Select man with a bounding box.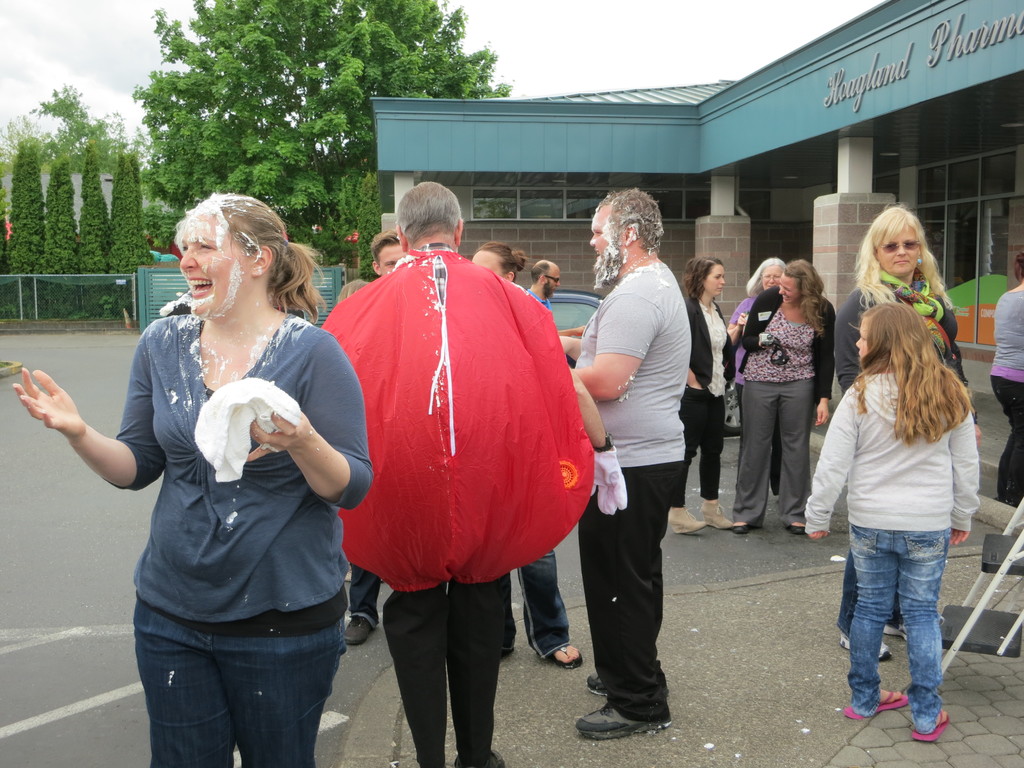
x1=556, y1=186, x2=694, y2=740.
